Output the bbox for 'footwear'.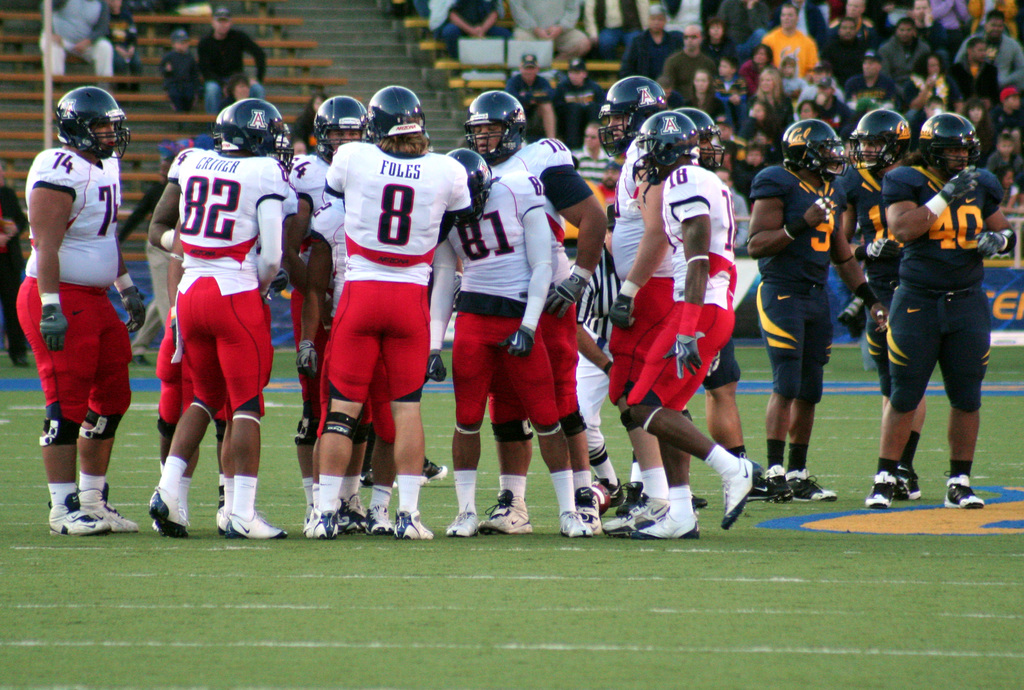
<region>575, 486, 600, 533</region>.
